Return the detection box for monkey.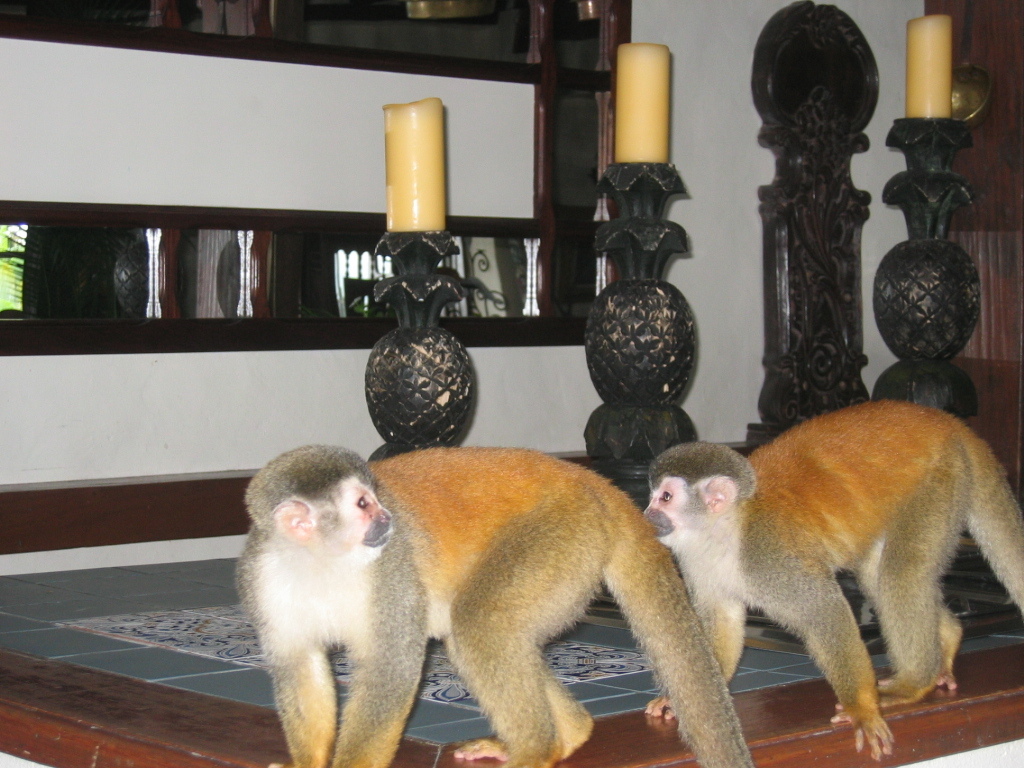
<bbox>216, 426, 791, 752</bbox>.
